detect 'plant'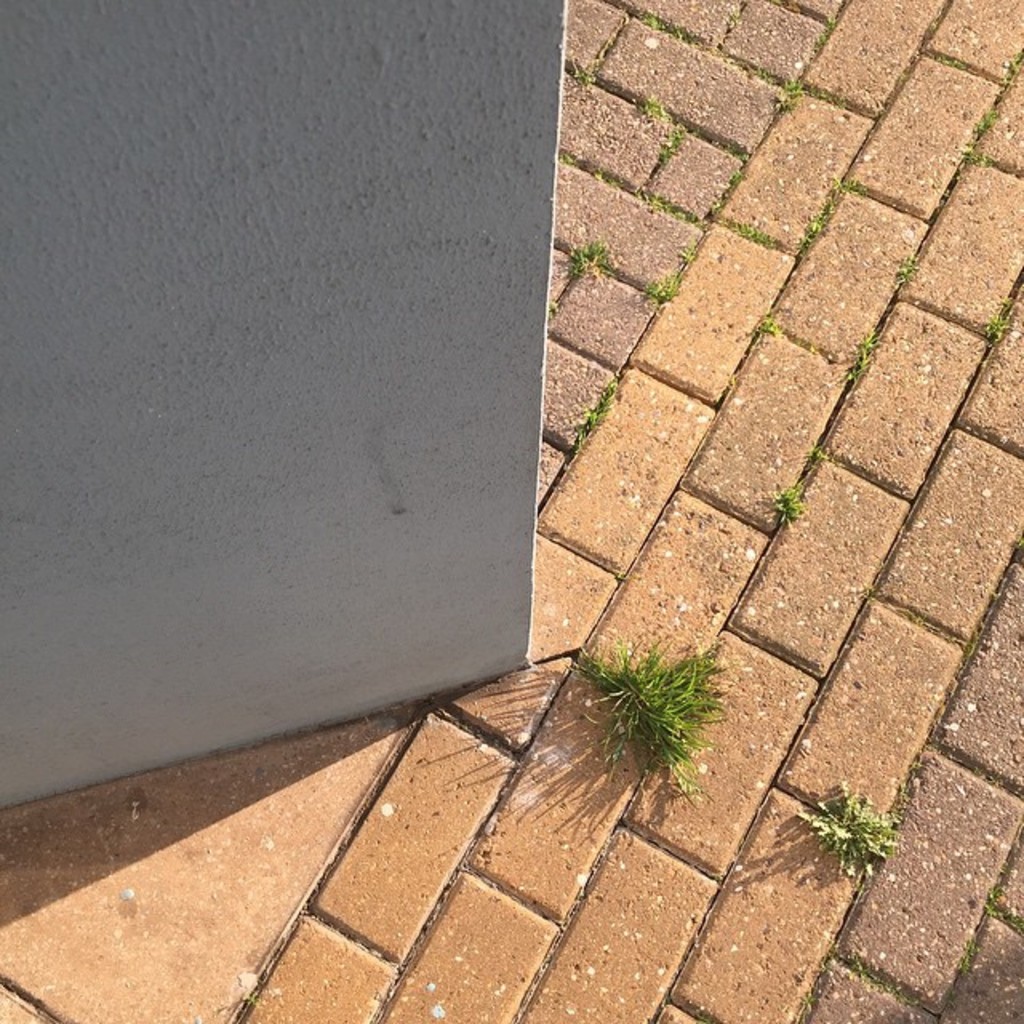
left=642, top=131, right=699, bottom=165
